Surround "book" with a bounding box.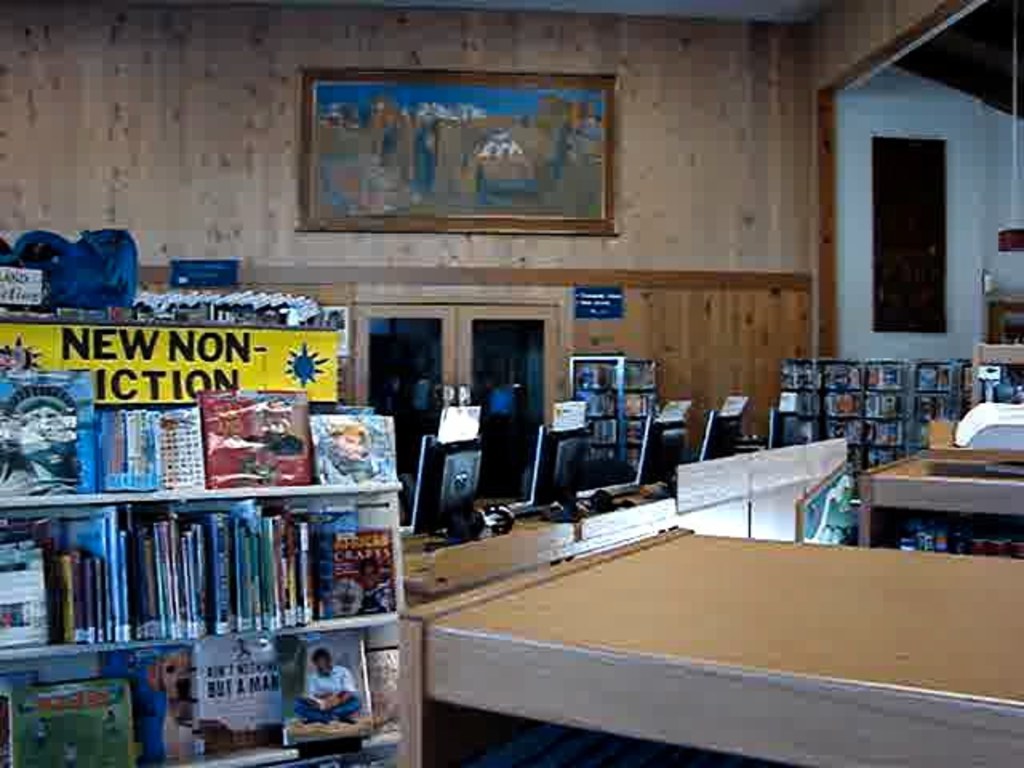
(430,406,483,443).
